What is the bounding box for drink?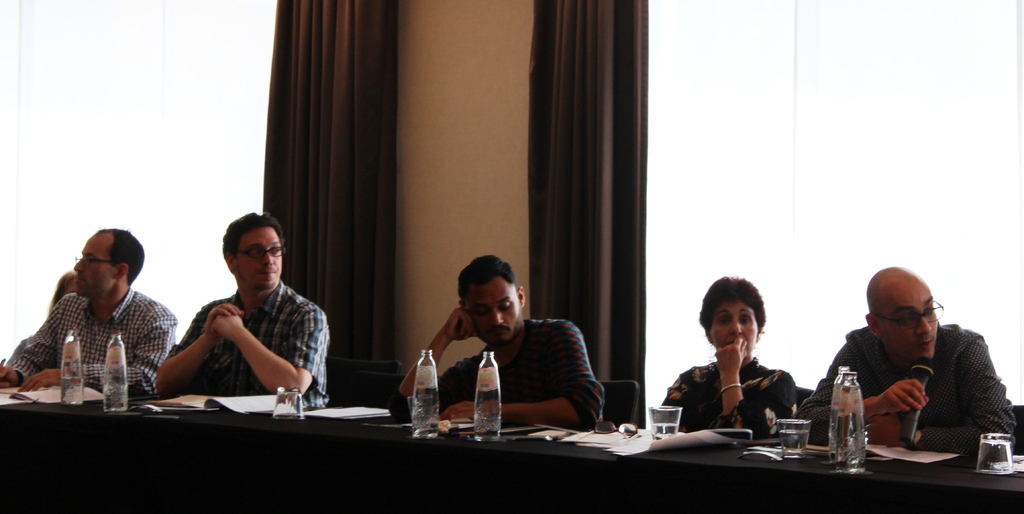
pyautogui.locateOnScreen(826, 382, 890, 456).
